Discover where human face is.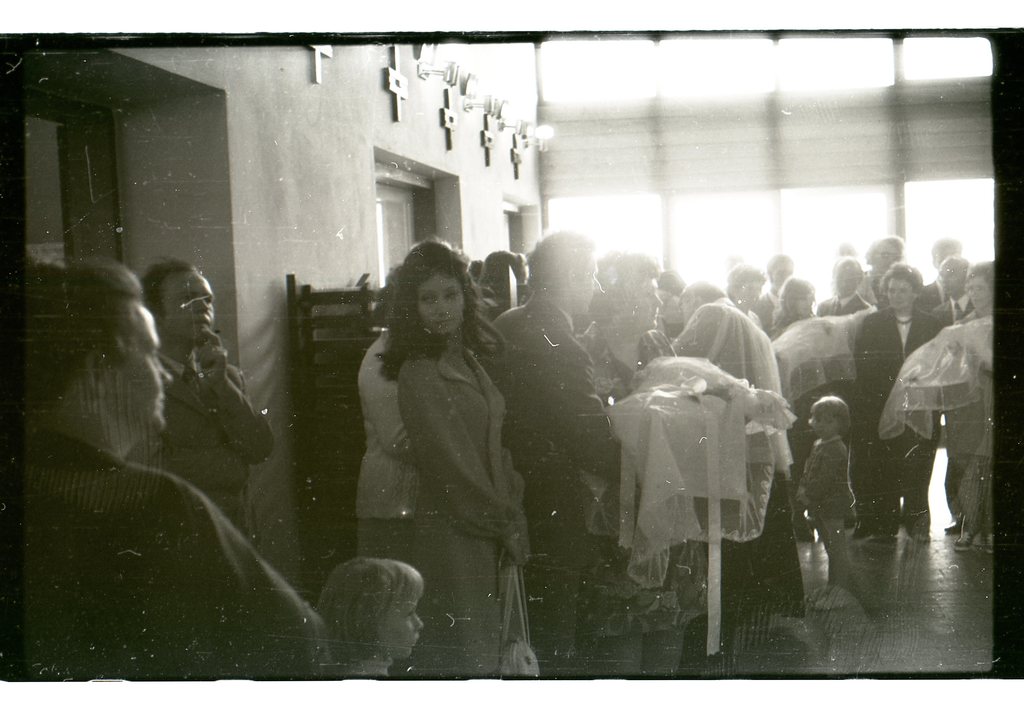
Discovered at (879, 241, 910, 275).
